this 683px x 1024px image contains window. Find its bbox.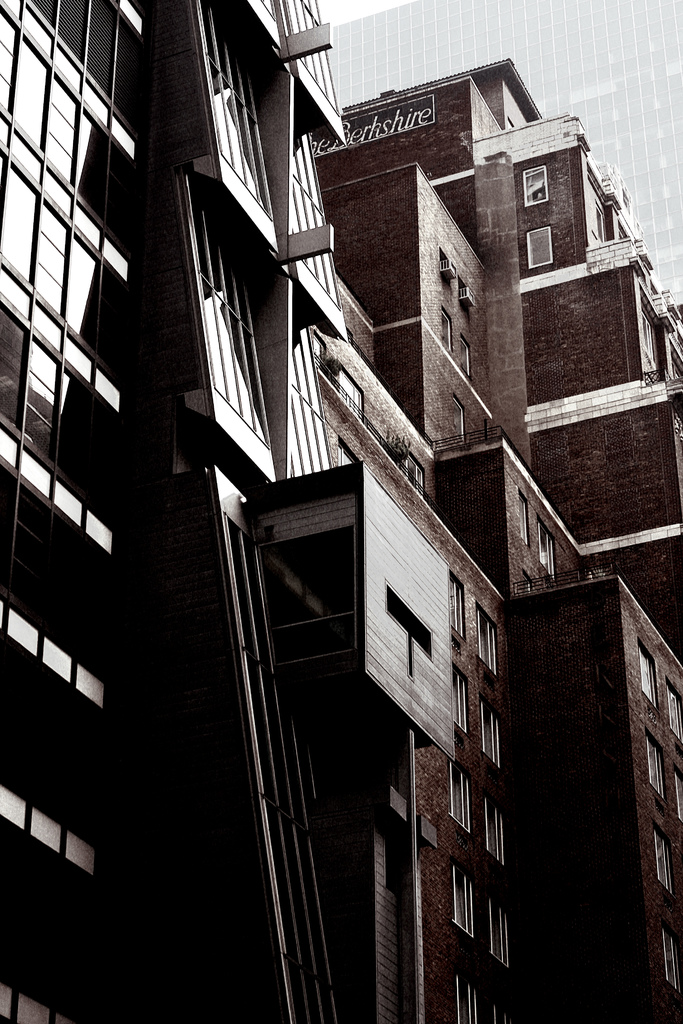
detection(642, 728, 659, 798).
